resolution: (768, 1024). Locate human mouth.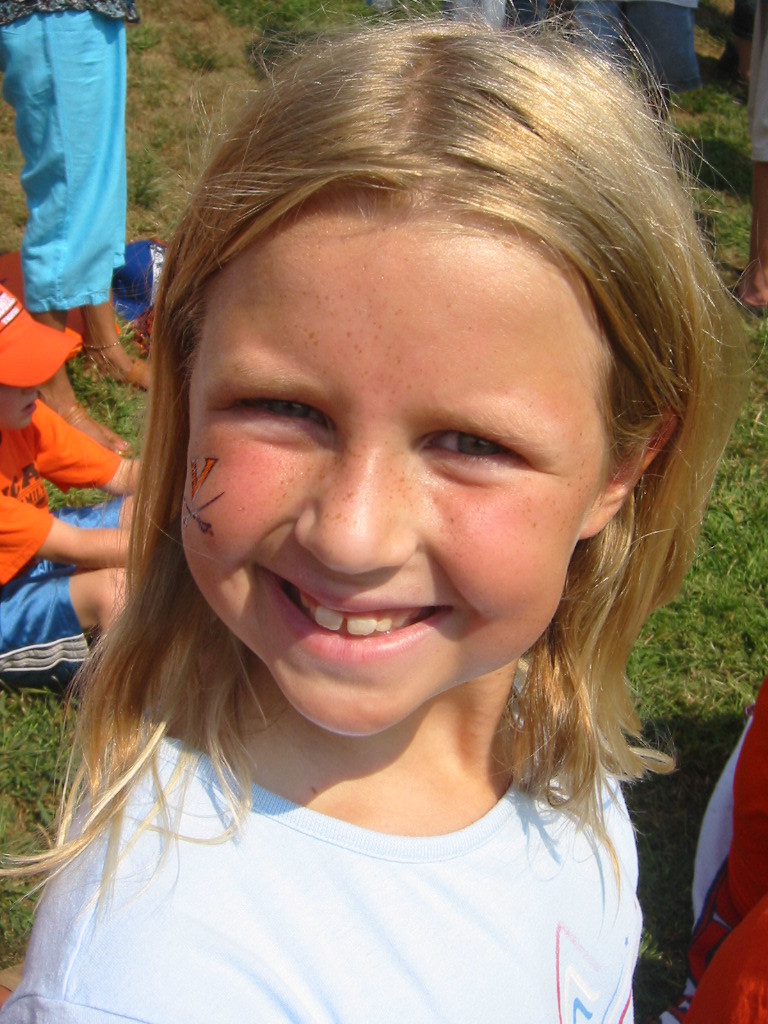
[262, 565, 451, 657].
